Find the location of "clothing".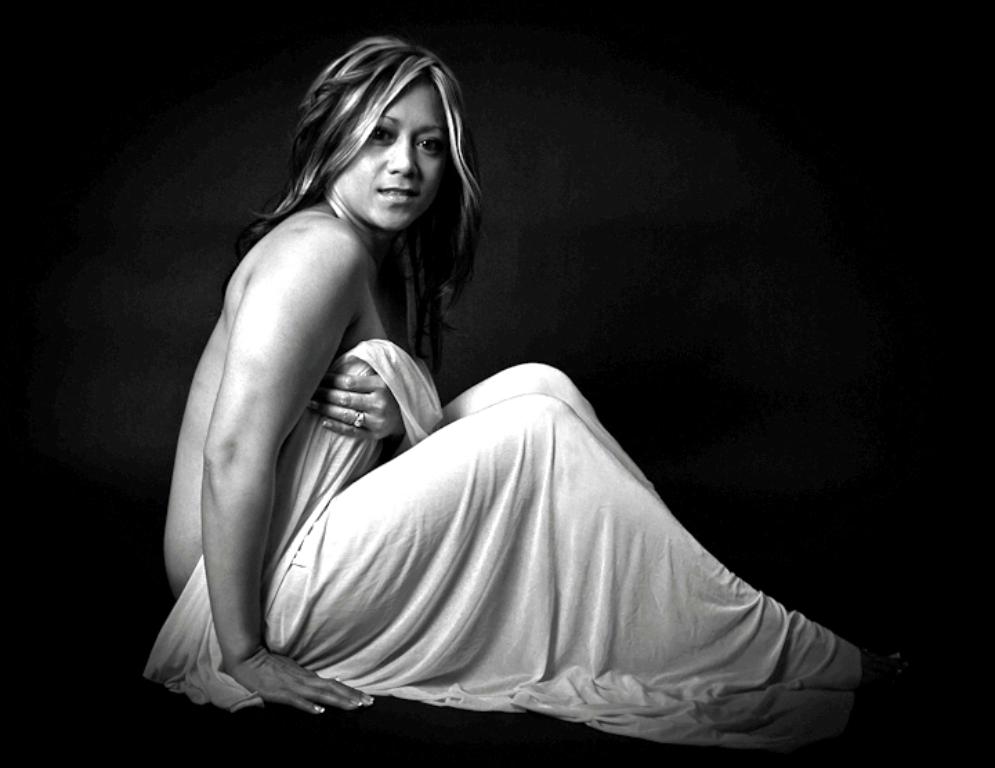
Location: l=146, t=334, r=861, b=717.
